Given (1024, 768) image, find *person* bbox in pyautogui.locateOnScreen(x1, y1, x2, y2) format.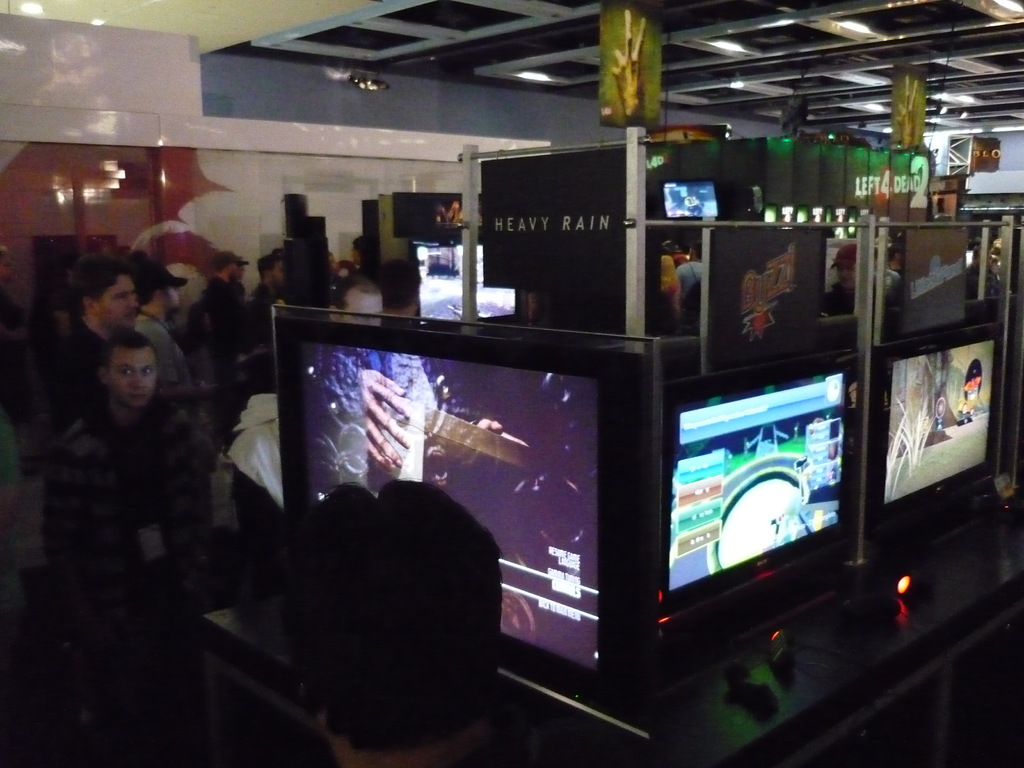
pyautogui.locateOnScreen(968, 246, 1001, 299).
